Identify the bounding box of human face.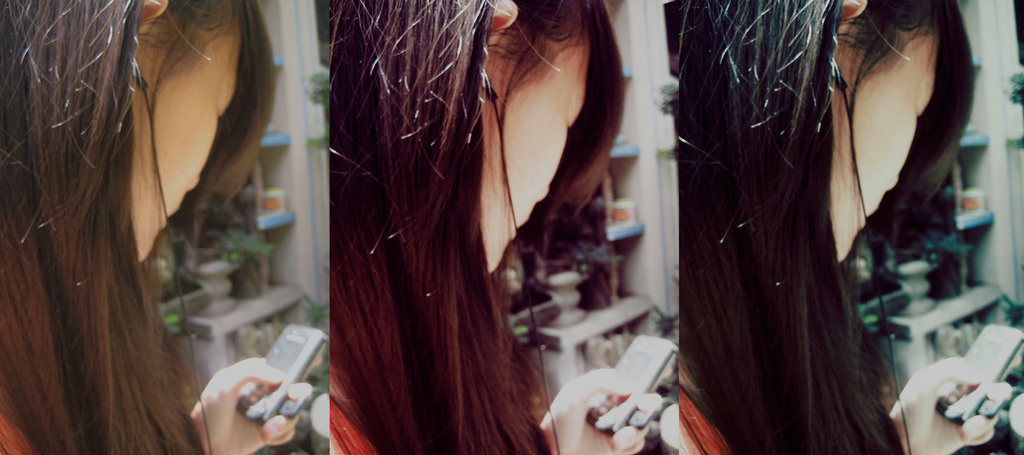
{"x1": 476, "y1": 32, "x2": 586, "y2": 258}.
